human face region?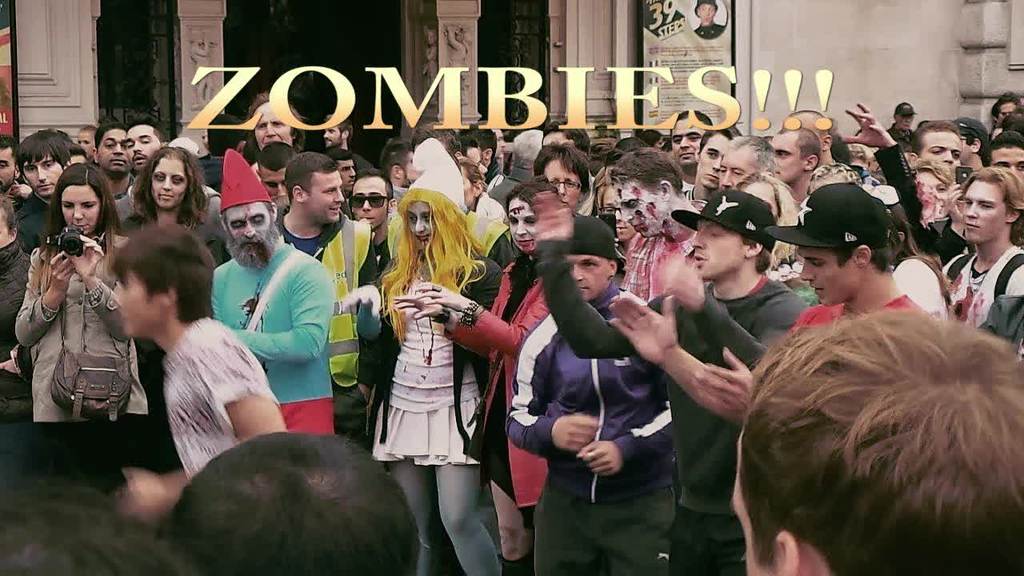
box(671, 118, 706, 166)
